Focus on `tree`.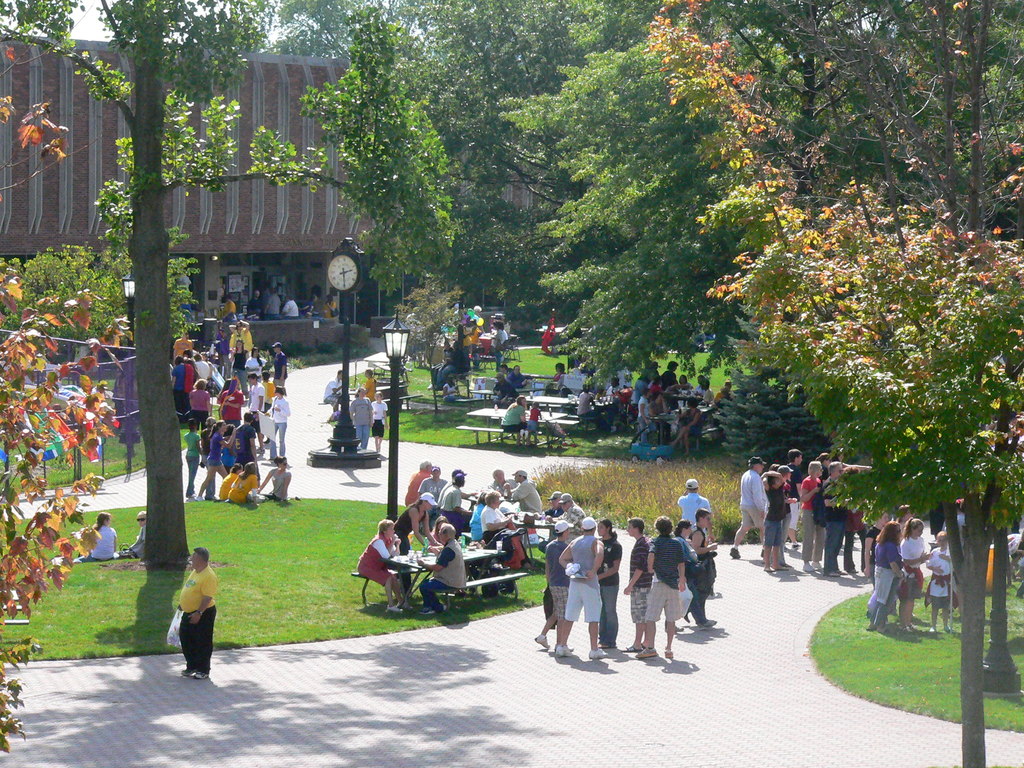
Focused at 636/0/1023/767.
